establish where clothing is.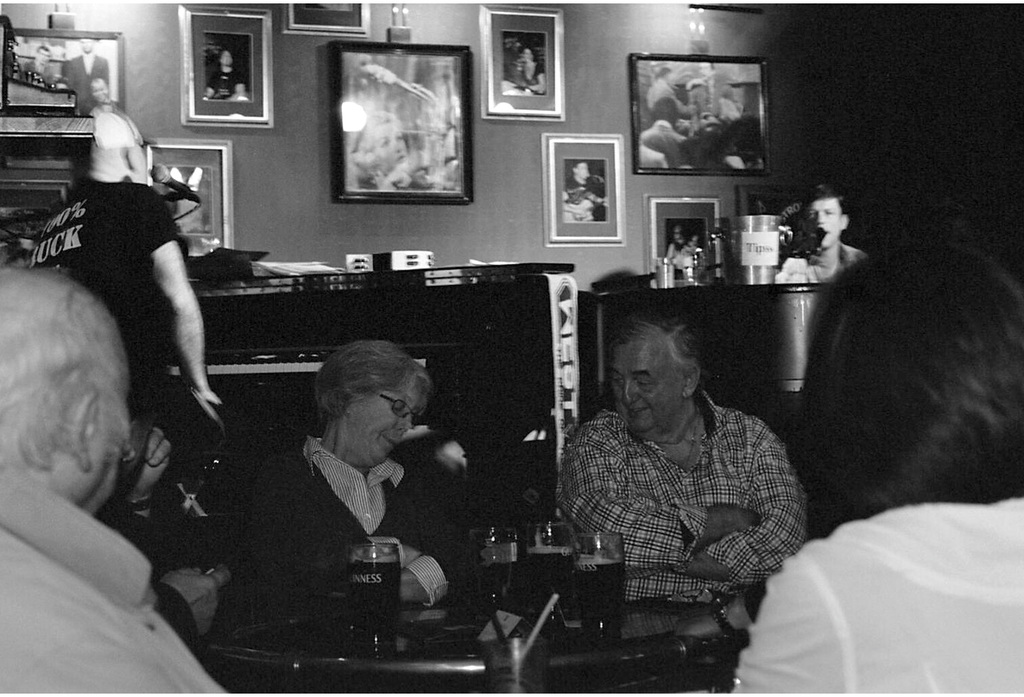
Established at 0/484/211/696.
